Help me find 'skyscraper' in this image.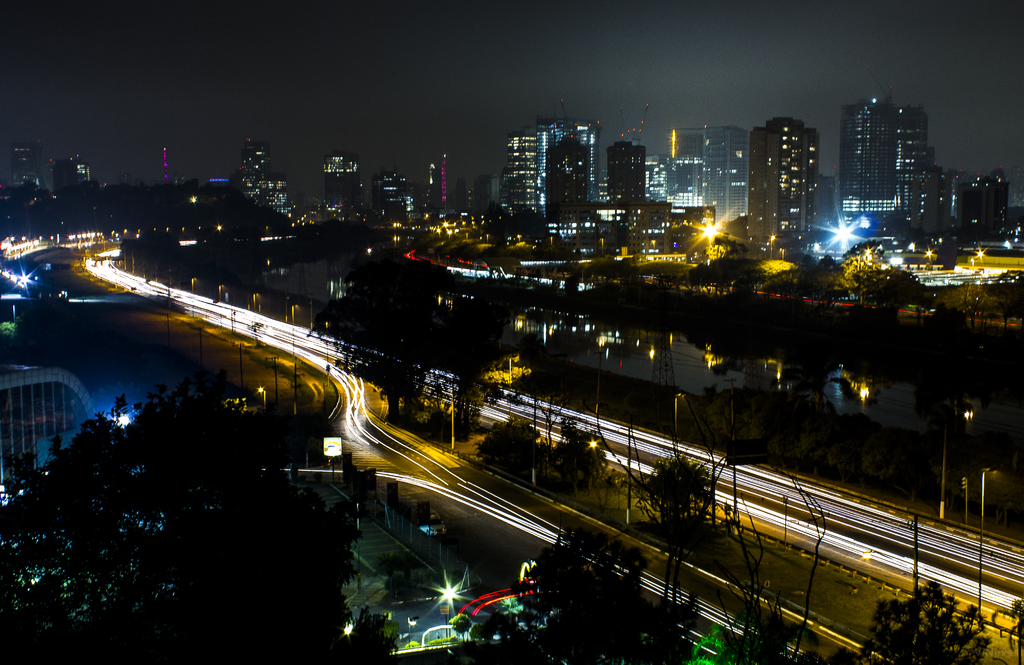
Found it: [x1=496, y1=129, x2=543, y2=216].
